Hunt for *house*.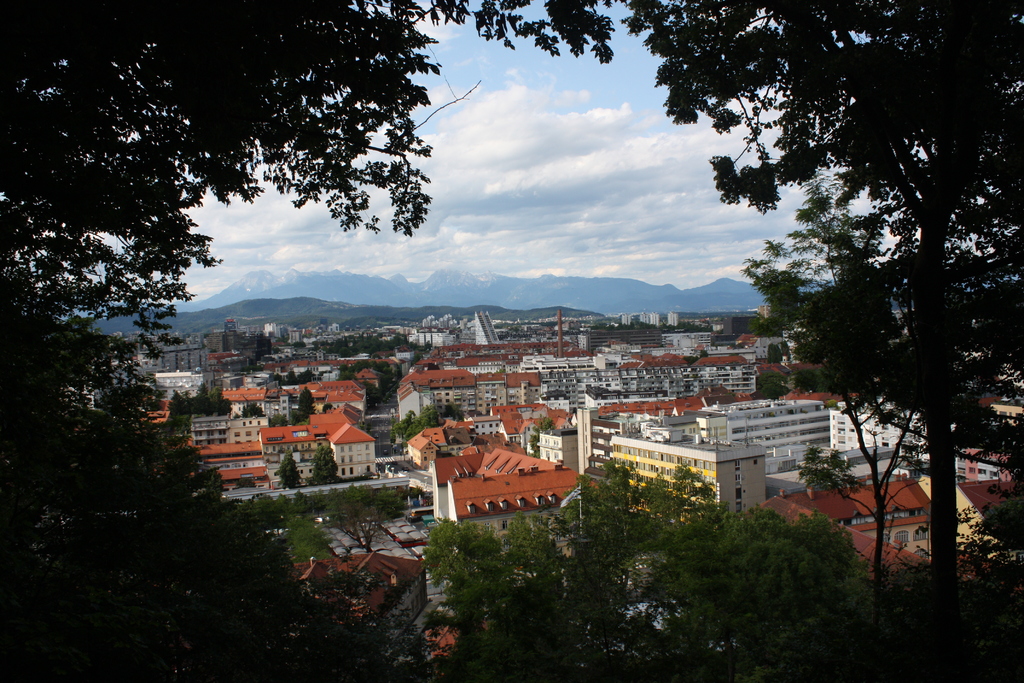
Hunted down at 284,552,436,666.
